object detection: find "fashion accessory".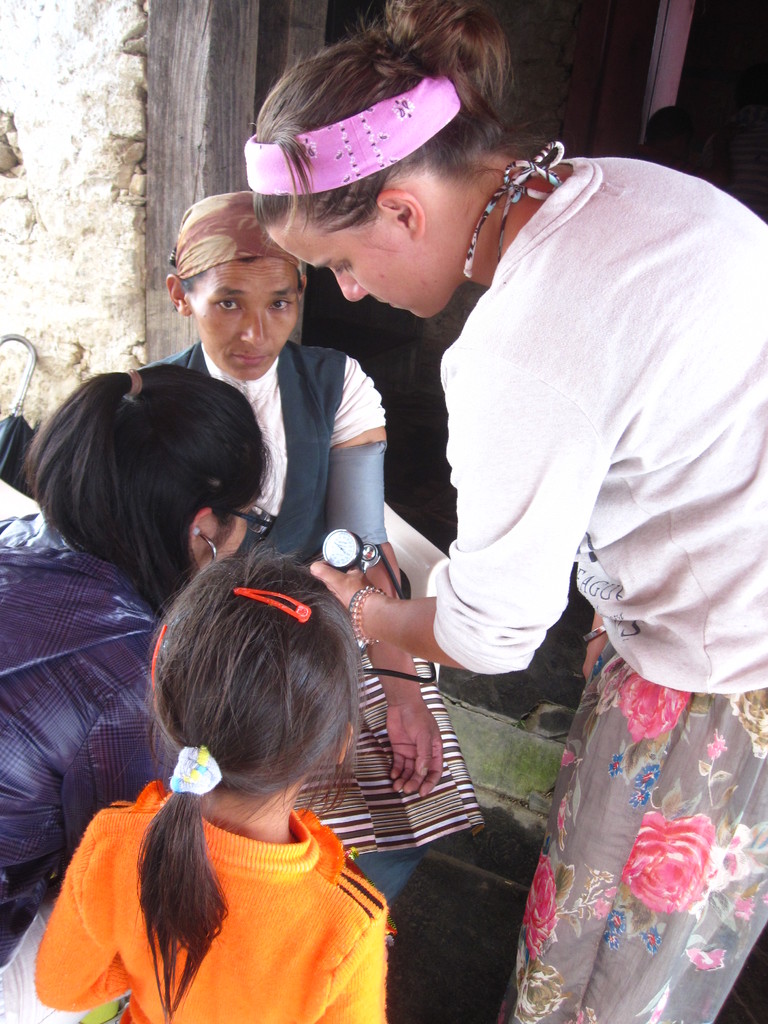
[180, 188, 298, 280].
